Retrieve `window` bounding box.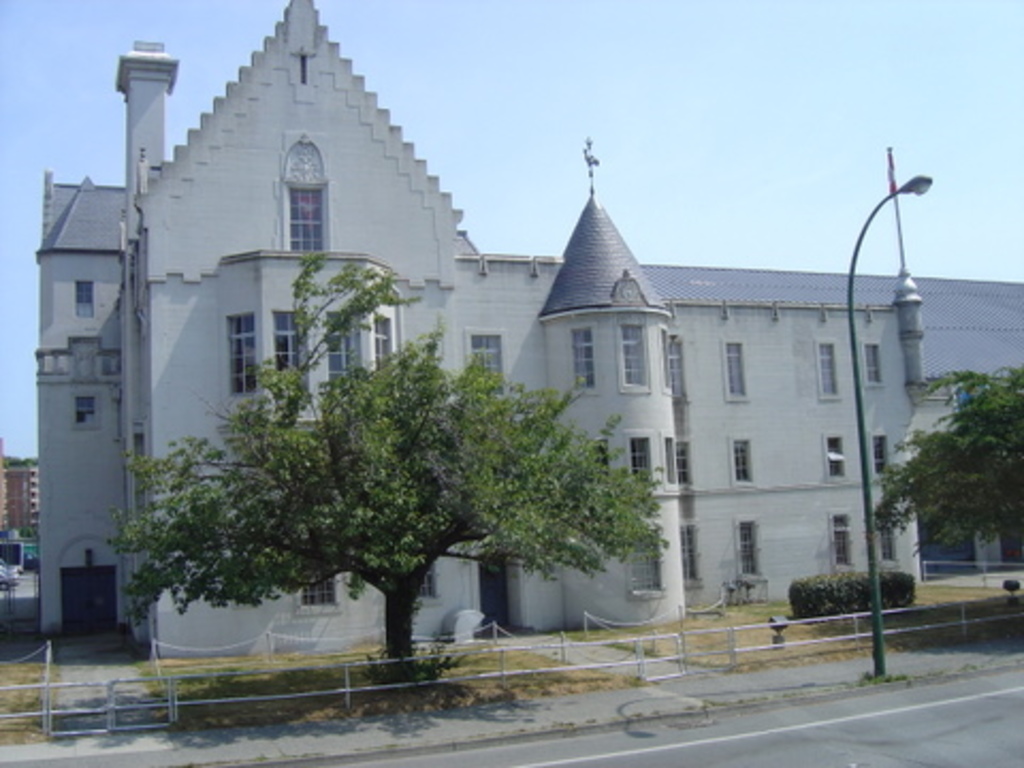
Bounding box: l=329, t=318, r=356, b=382.
